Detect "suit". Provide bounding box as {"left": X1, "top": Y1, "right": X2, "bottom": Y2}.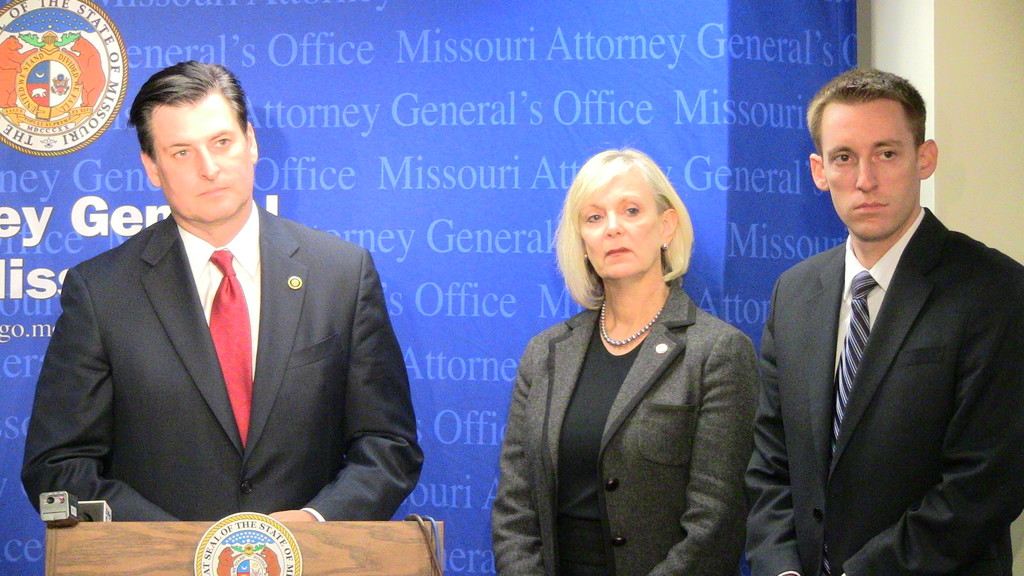
{"left": 35, "top": 131, "right": 411, "bottom": 532}.
